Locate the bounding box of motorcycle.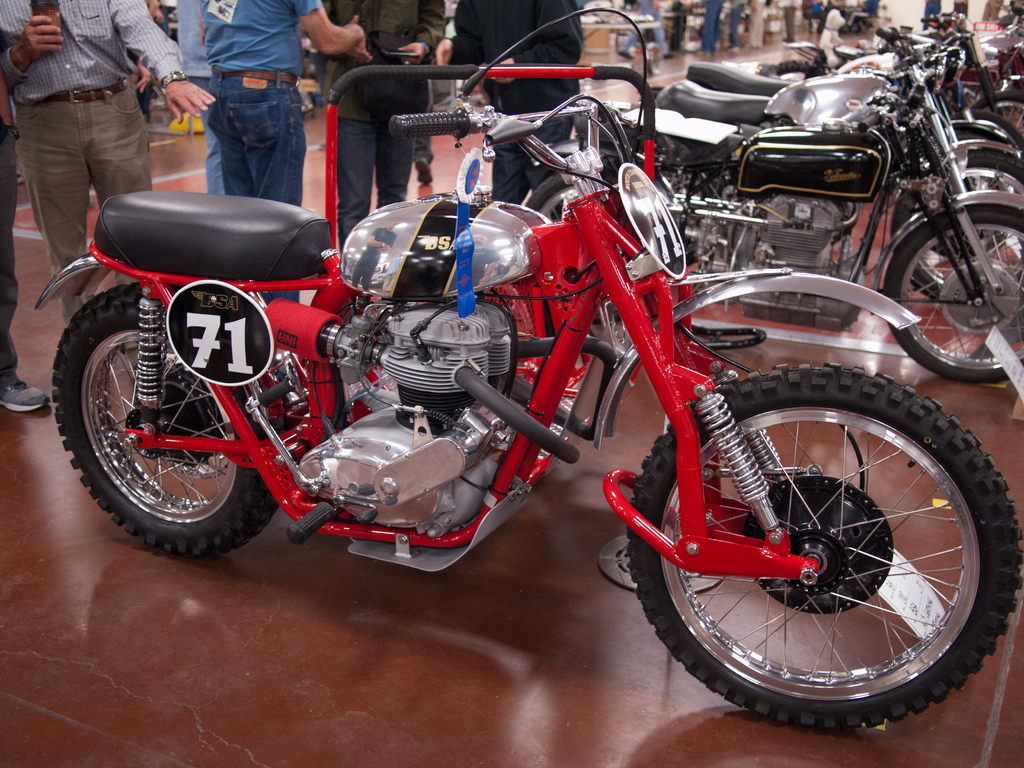
Bounding box: box(520, 27, 1023, 383).
